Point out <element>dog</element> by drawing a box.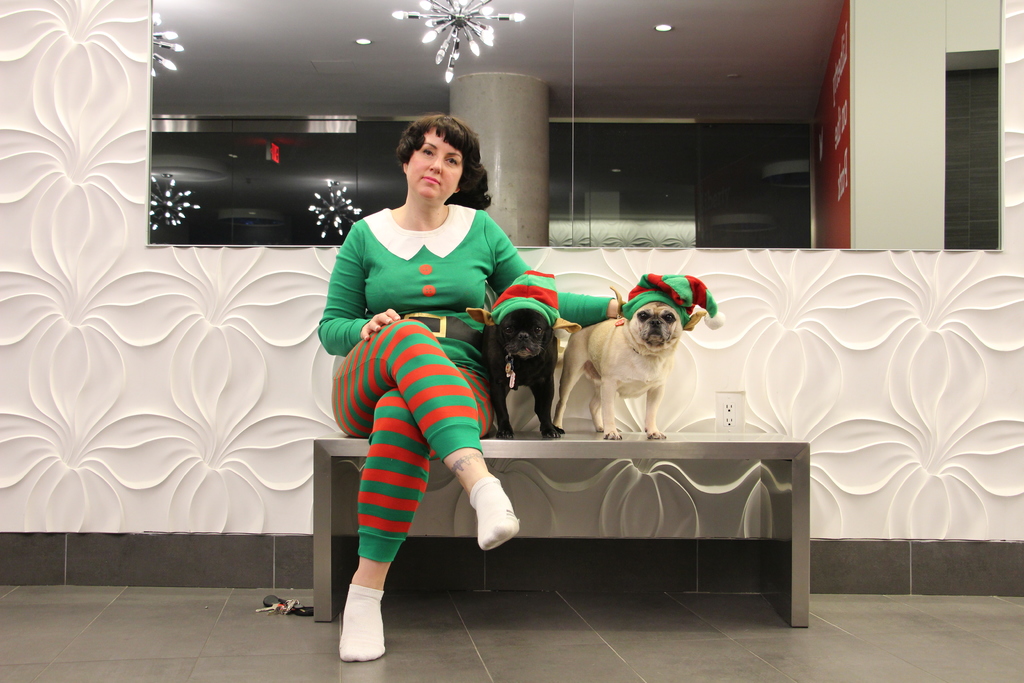
[552, 286, 707, 441].
